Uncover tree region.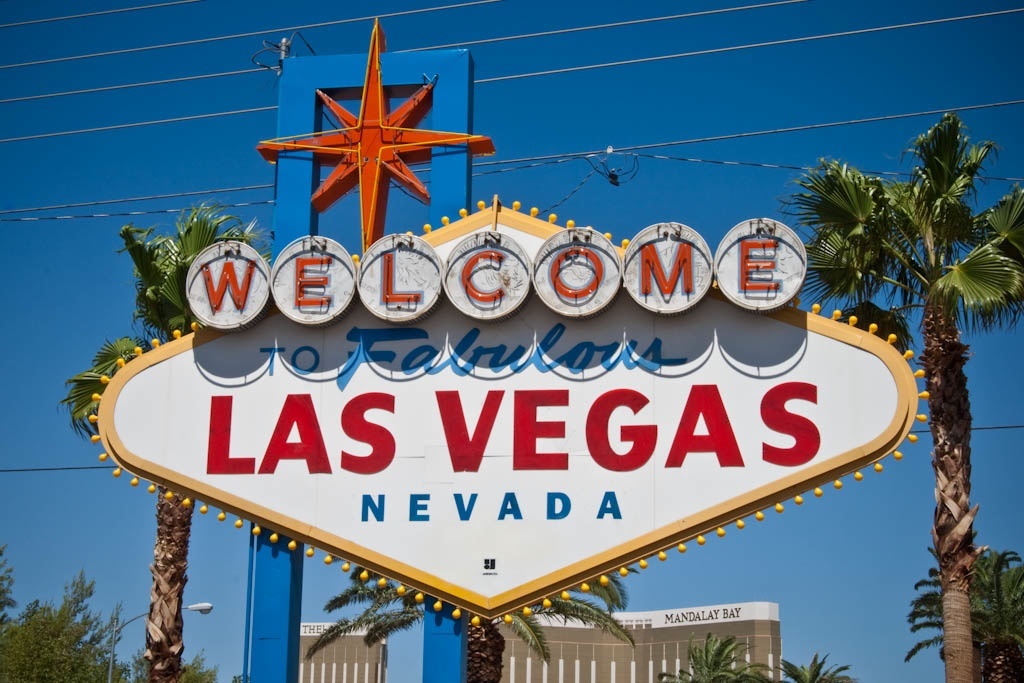
Uncovered: [x1=52, y1=203, x2=277, y2=682].
